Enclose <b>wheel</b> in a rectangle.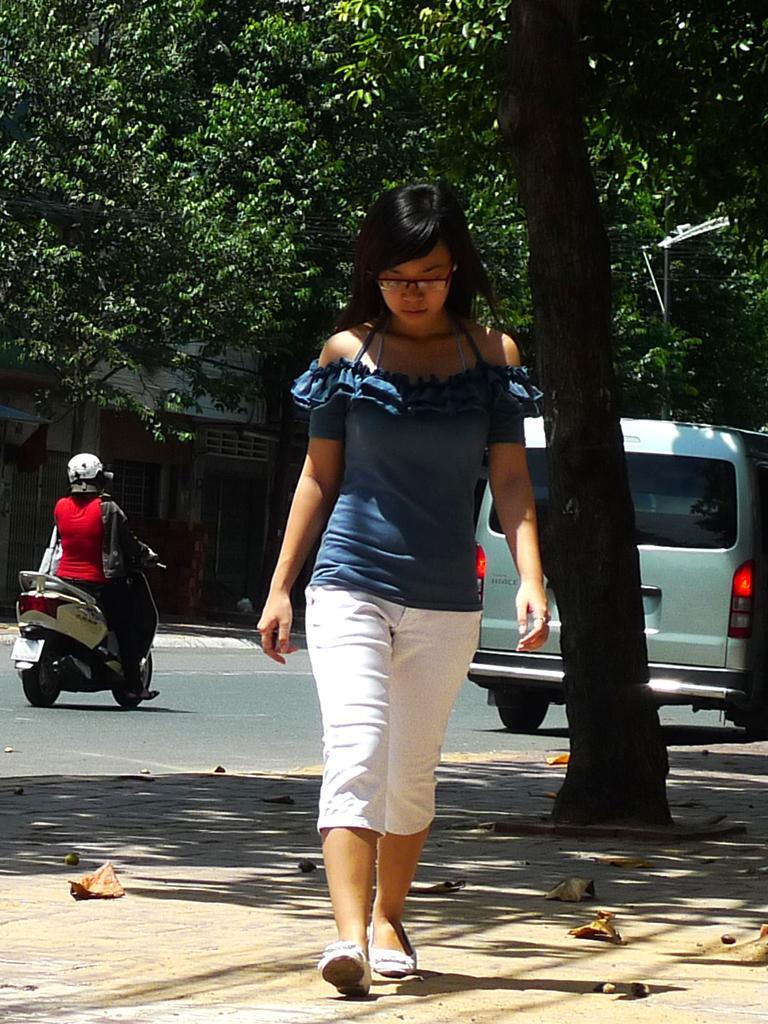
(left=24, top=648, right=60, bottom=707).
